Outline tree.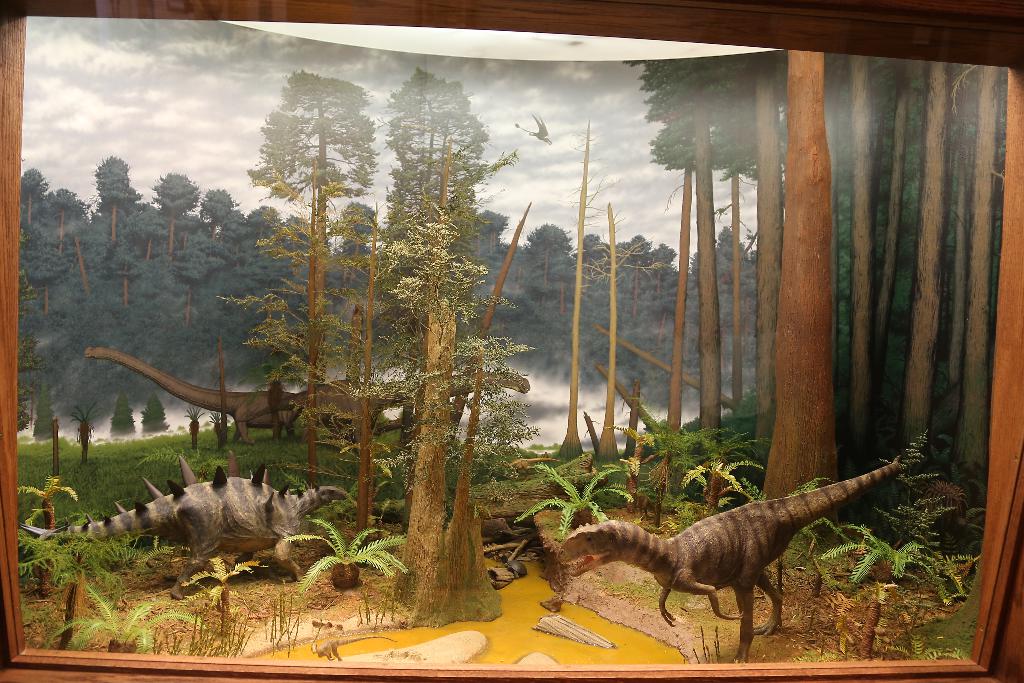
Outline: 676 465 771 531.
